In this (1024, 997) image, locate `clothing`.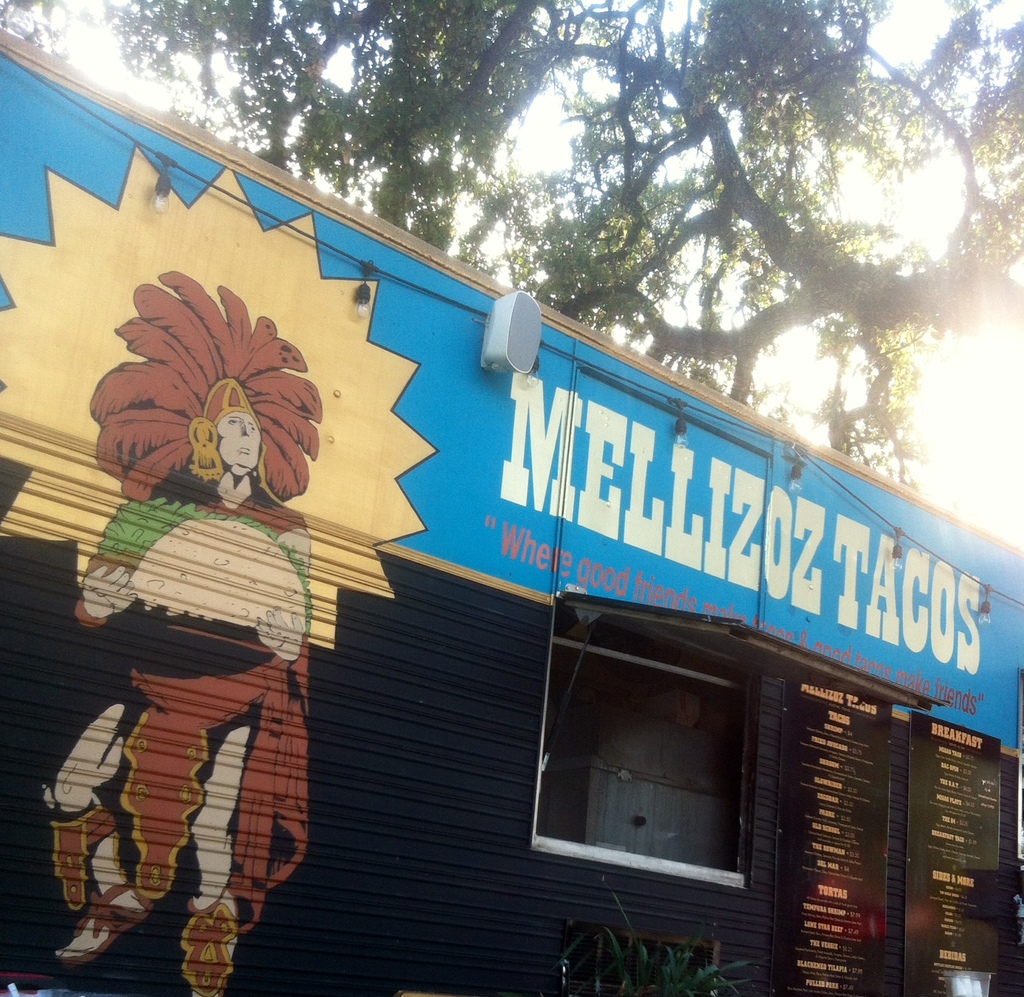
Bounding box: bbox=(52, 627, 307, 949).
